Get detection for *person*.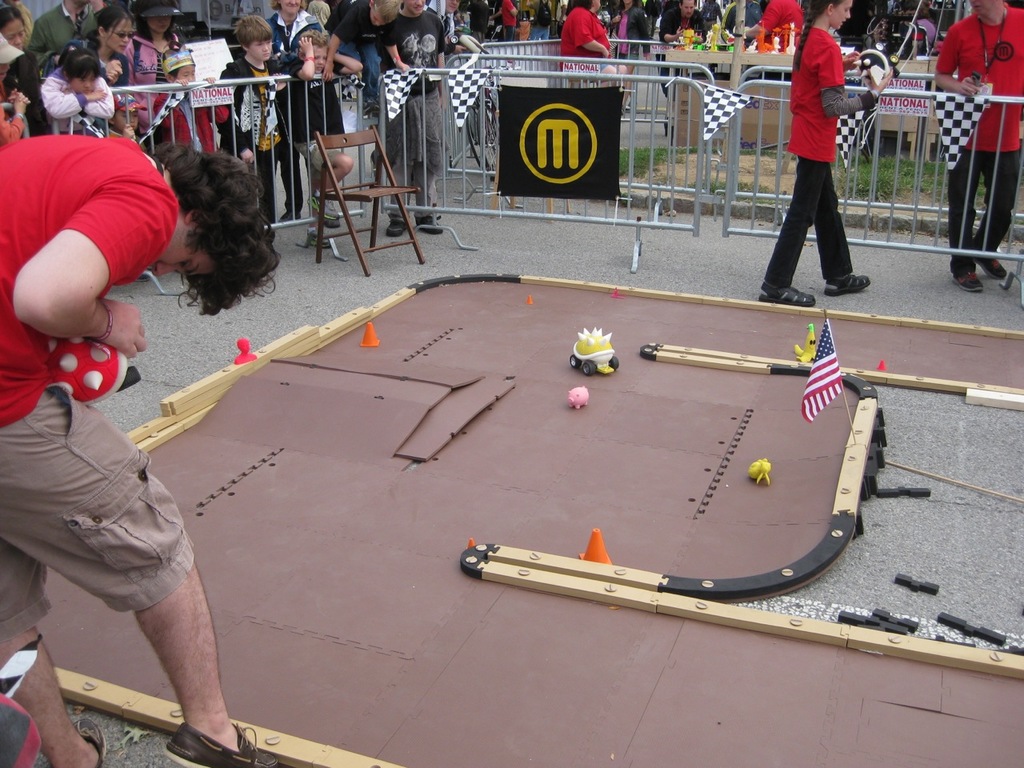
Detection: 766/0/874/309.
